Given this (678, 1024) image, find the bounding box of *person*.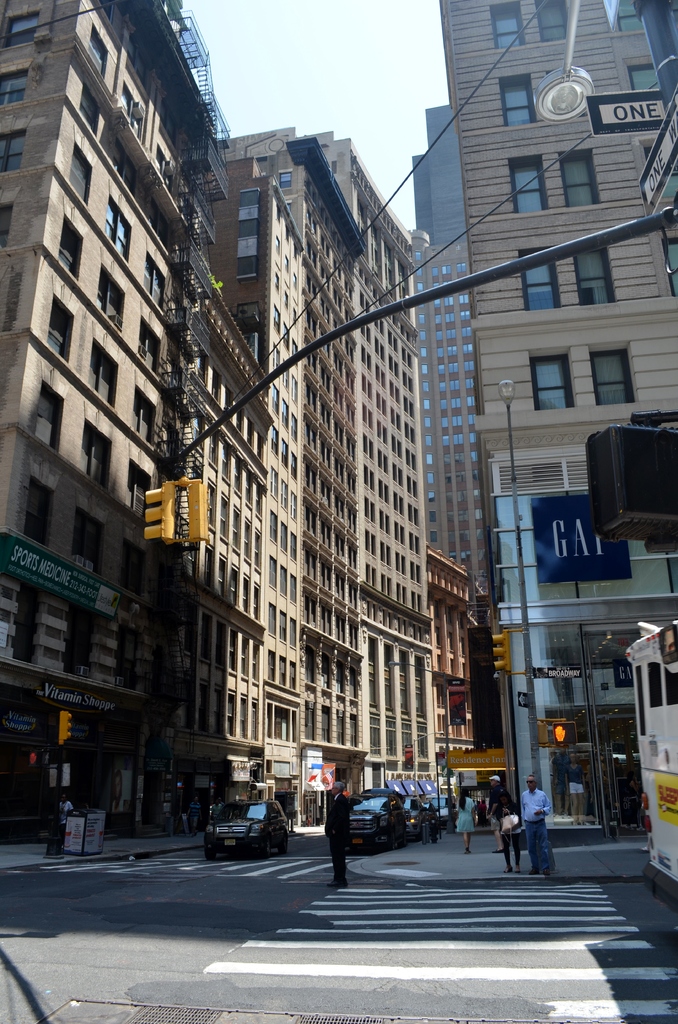
(51, 790, 72, 842).
